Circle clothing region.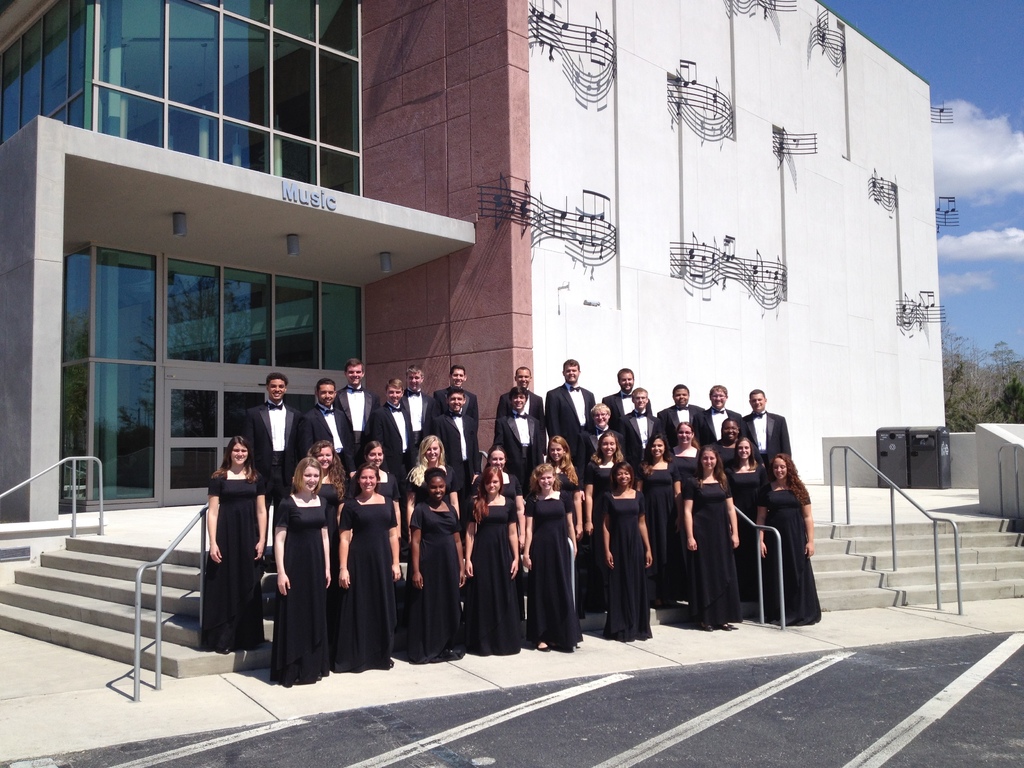
Region: box=[582, 425, 611, 470].
